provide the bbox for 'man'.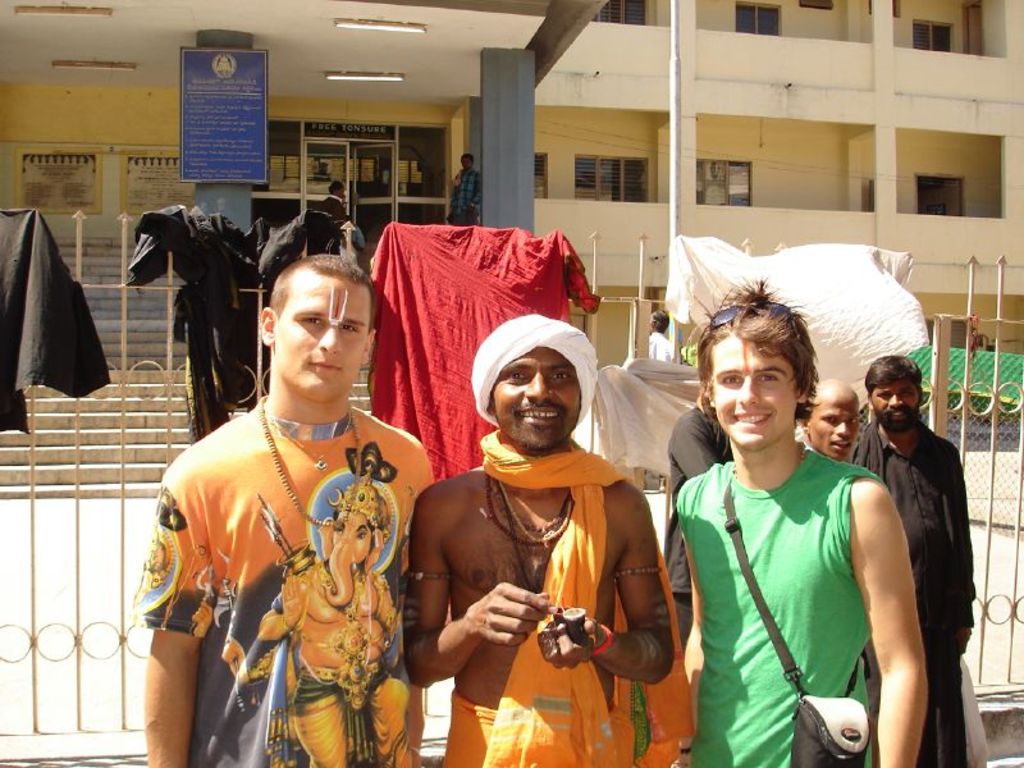
646 308 677 364.
